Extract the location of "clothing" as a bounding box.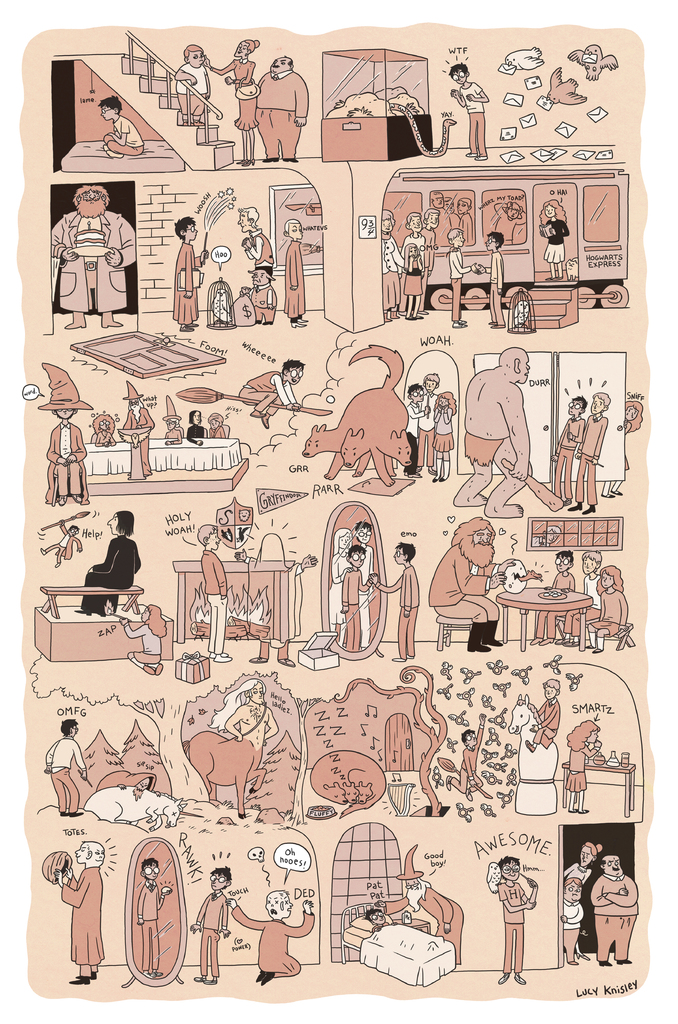
BBox(540, 568, 570, 632).
